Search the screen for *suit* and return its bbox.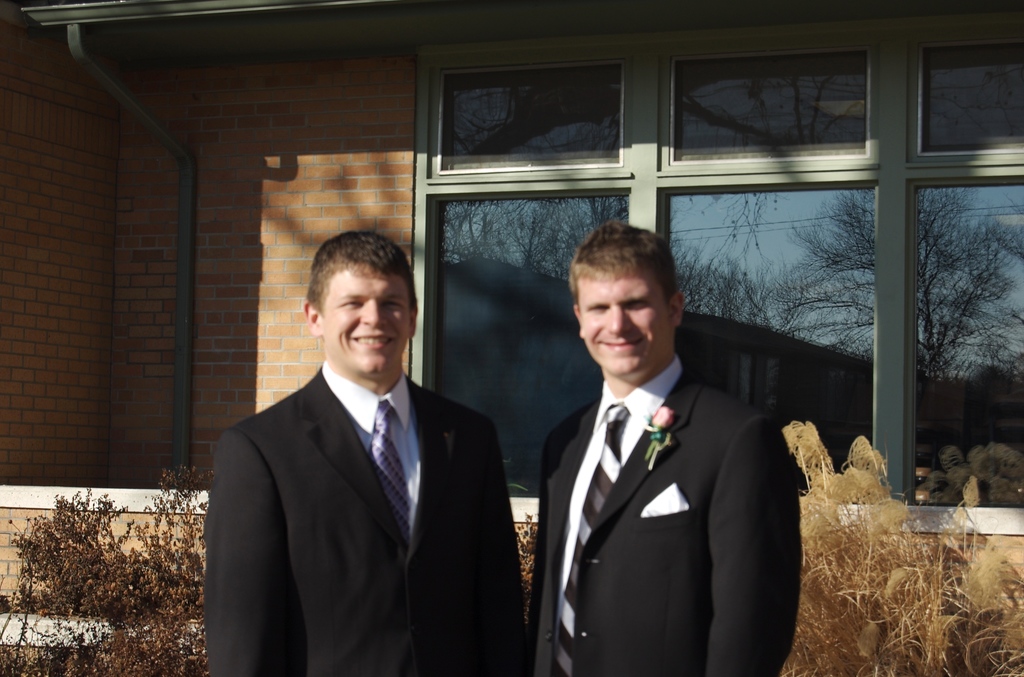
Found: <bbox>518, 348, 803, 676</bbox>.
